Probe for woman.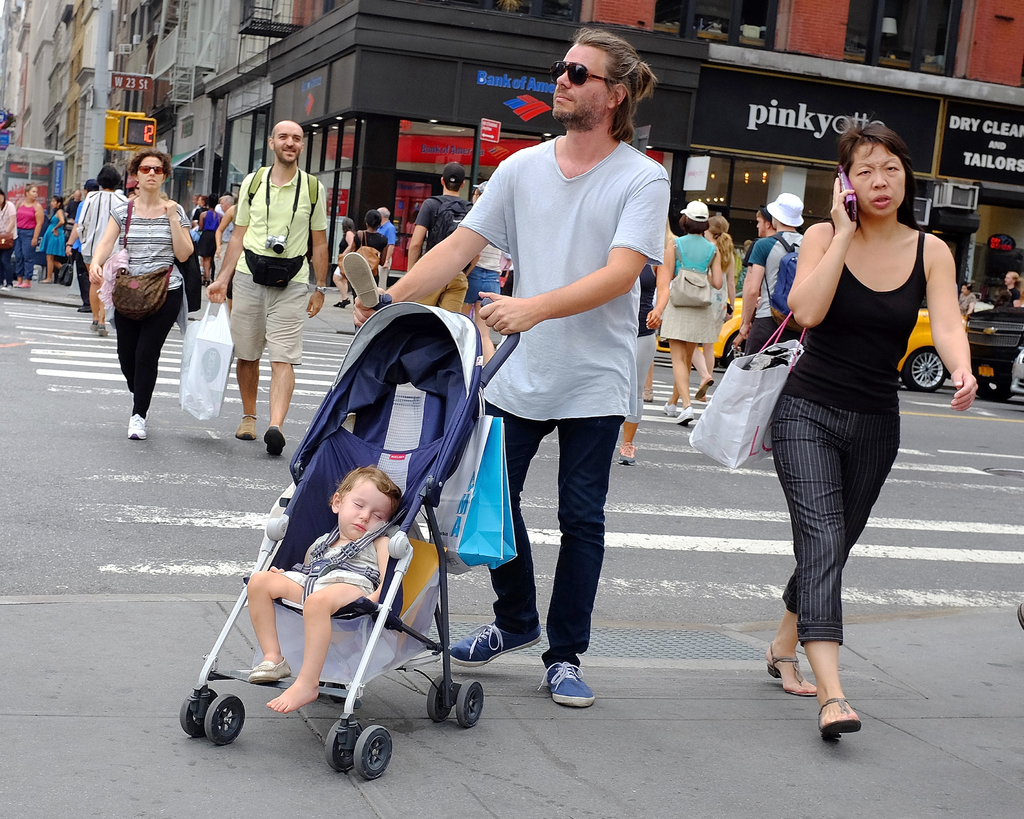
Probe result: (460,177,520,365).
